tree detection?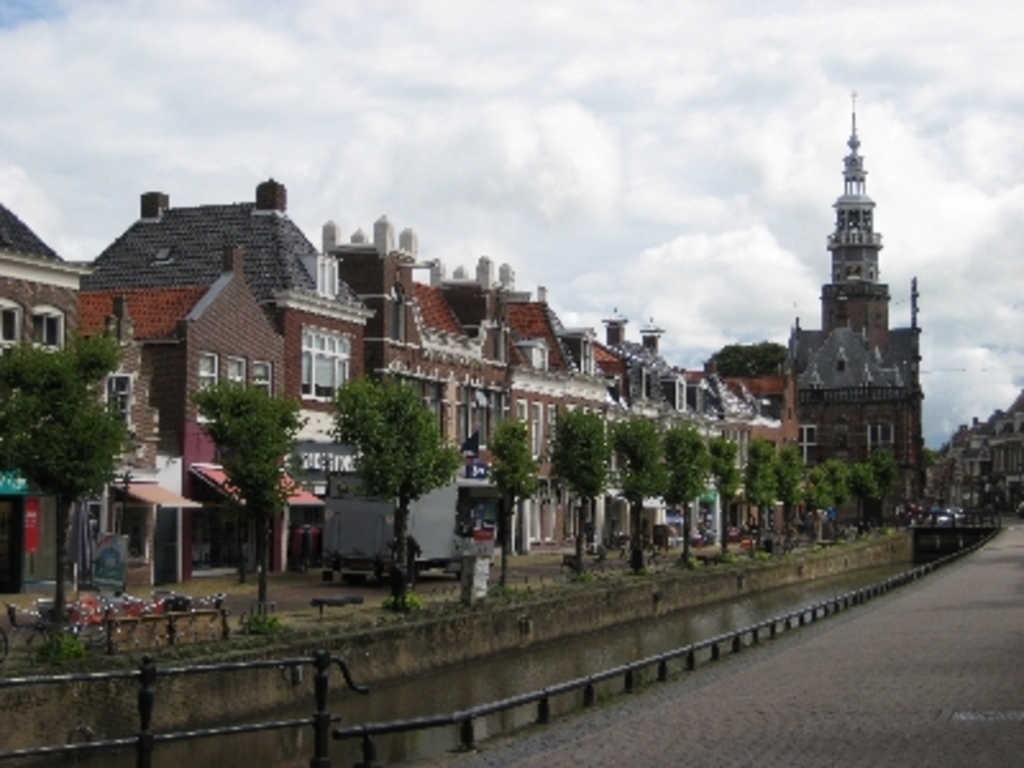
crop(663, 433, 709, 561)
